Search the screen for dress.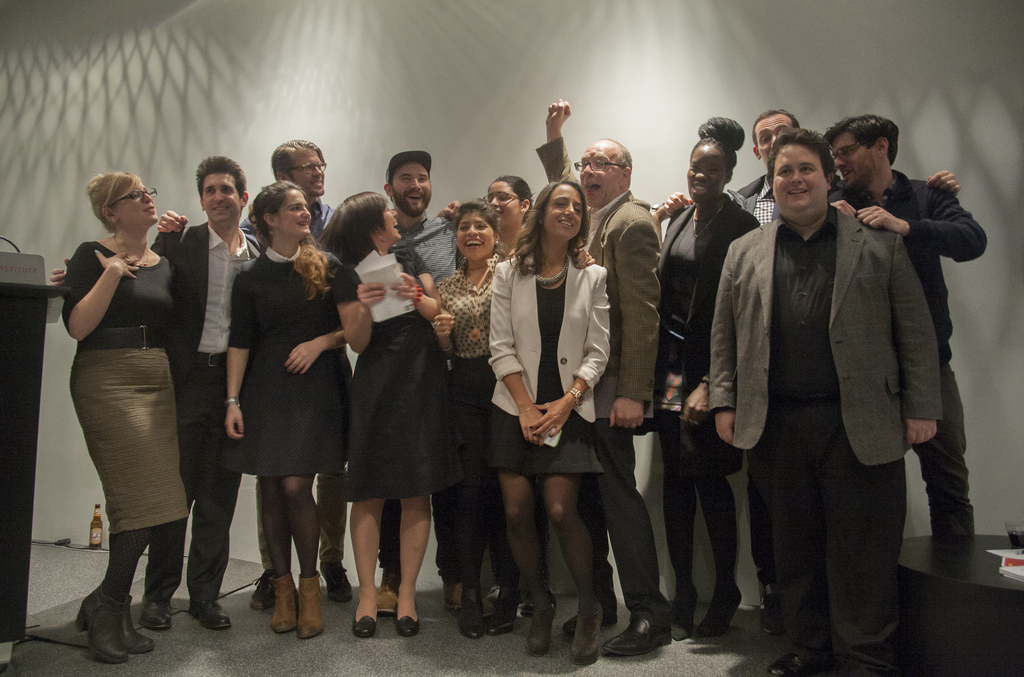
Found at {"x1": 489, "y1": 275, "x2": 602, "y2": 477}.
